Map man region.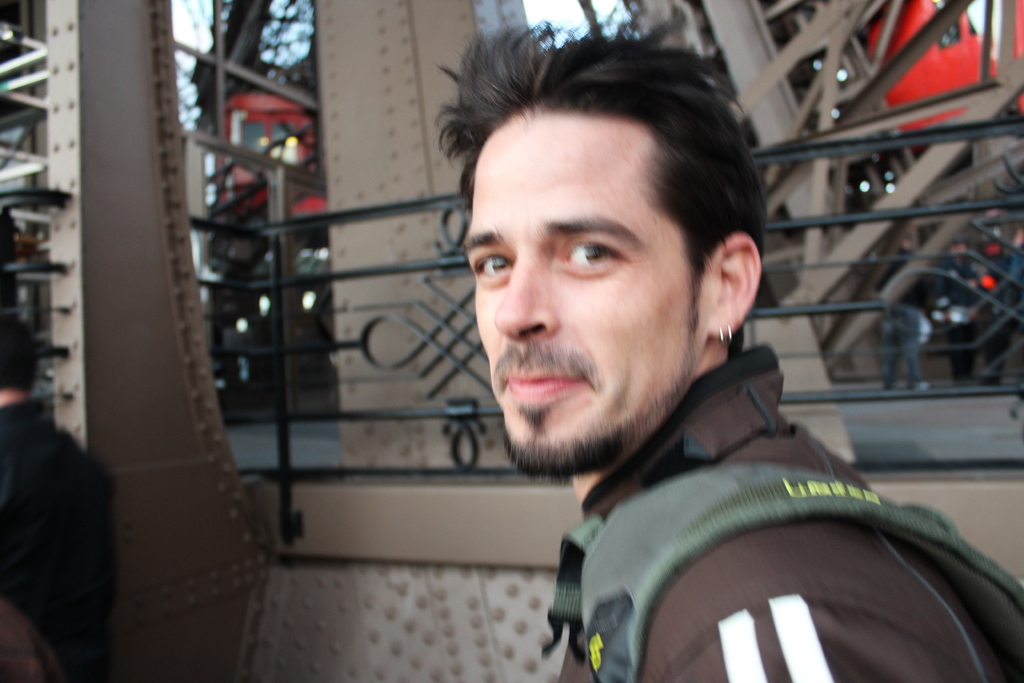
Mapped to (left=0, top=313, right=123, bottom=682).
